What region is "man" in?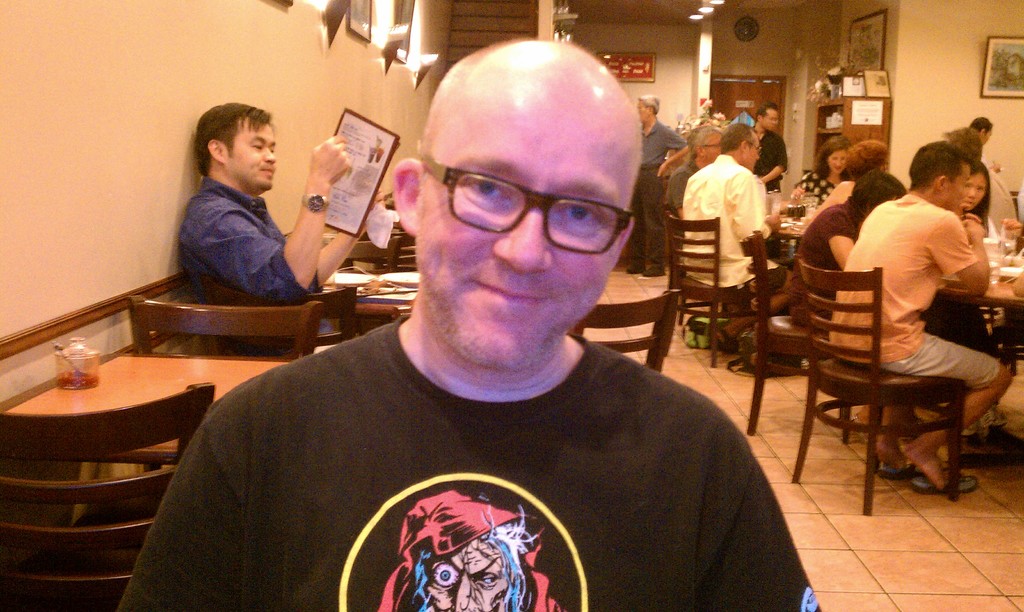
box(684, 122, 795, 351).
